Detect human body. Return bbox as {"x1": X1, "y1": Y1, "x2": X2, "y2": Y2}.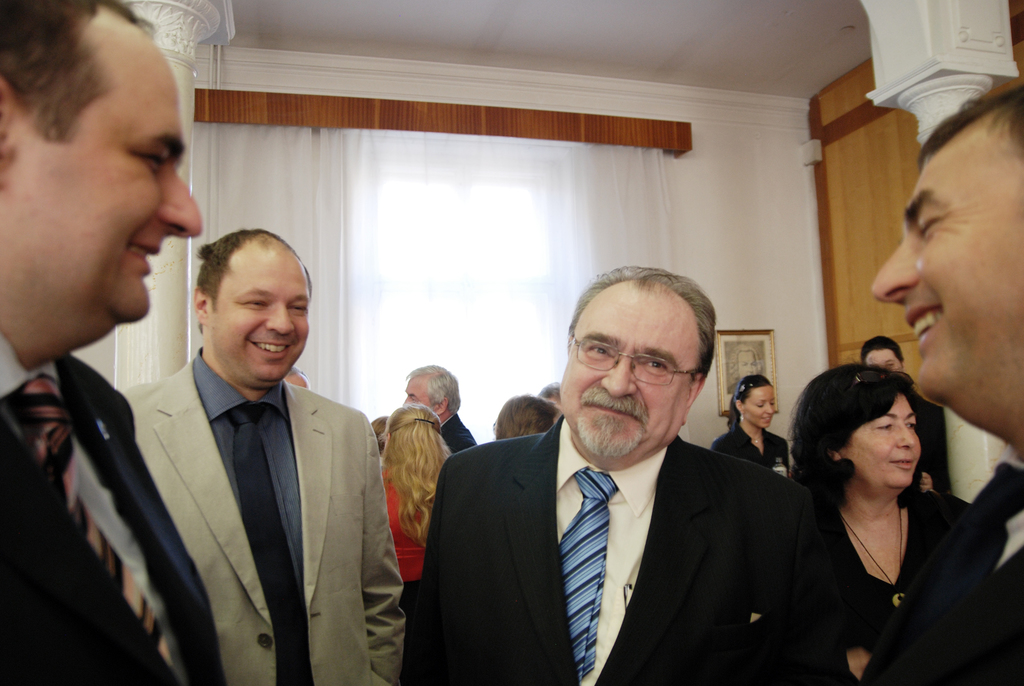
{"x1": 0, "y1": 0, "x2": 228, "y2": 685}.
